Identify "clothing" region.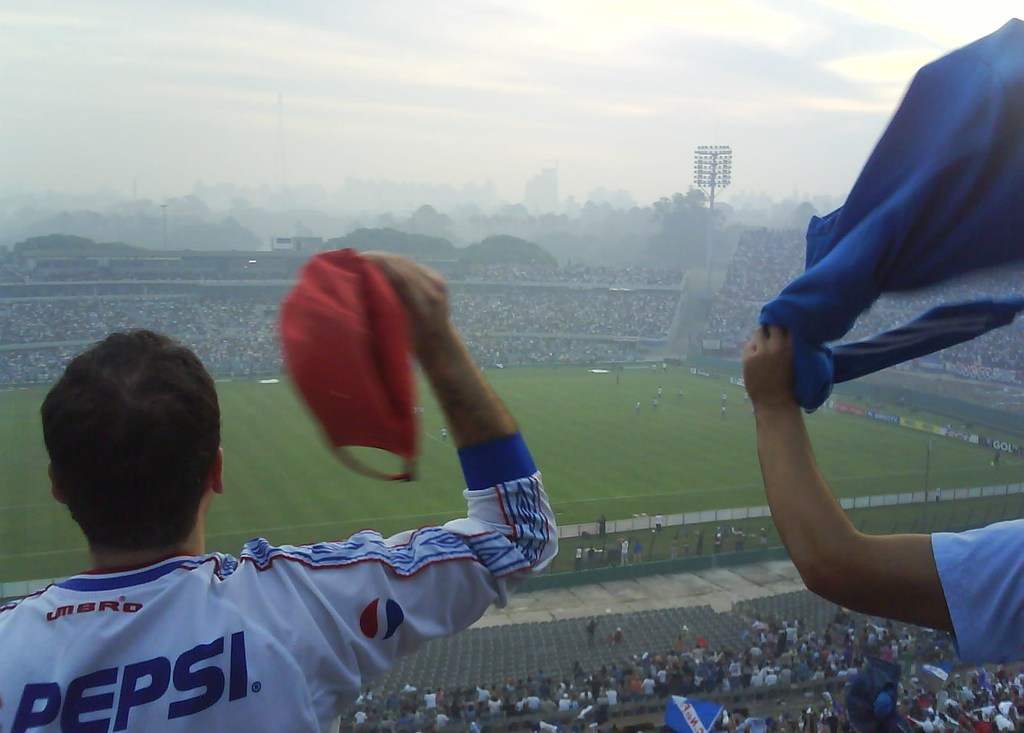
Region: x1=929 y1=516 x2=1023 y2=672.
